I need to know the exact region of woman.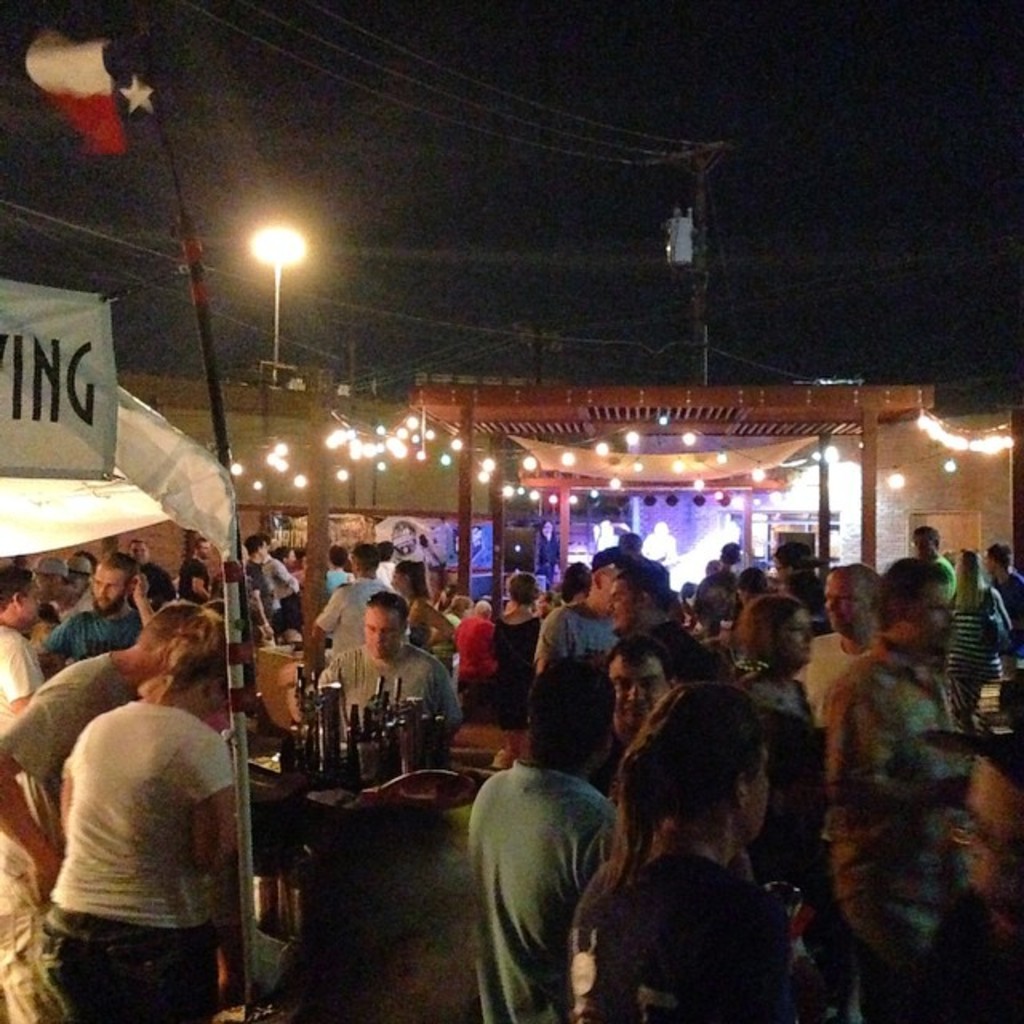
Region: box=[942, 544, 1013, 728].
